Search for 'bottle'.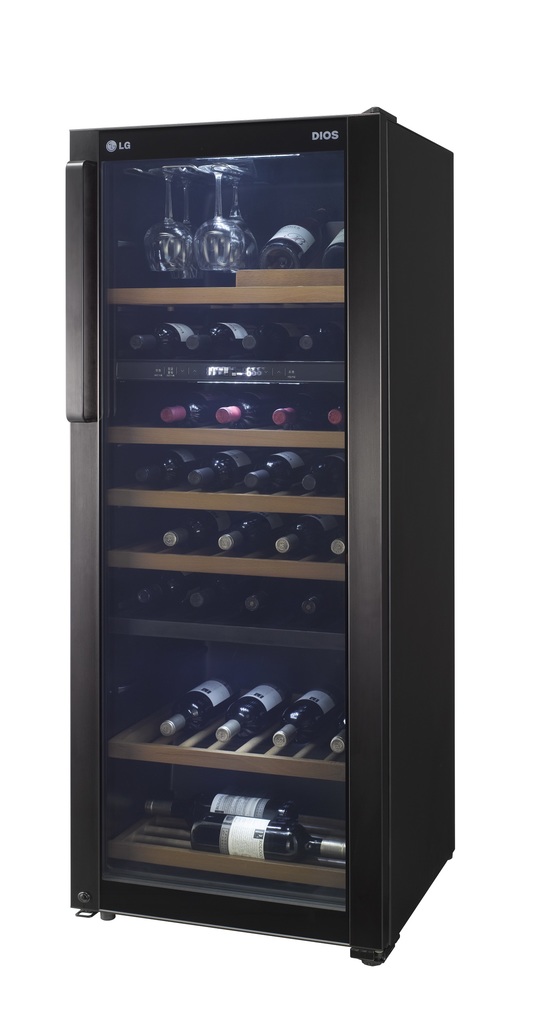
Found at 216 512 285 550.
